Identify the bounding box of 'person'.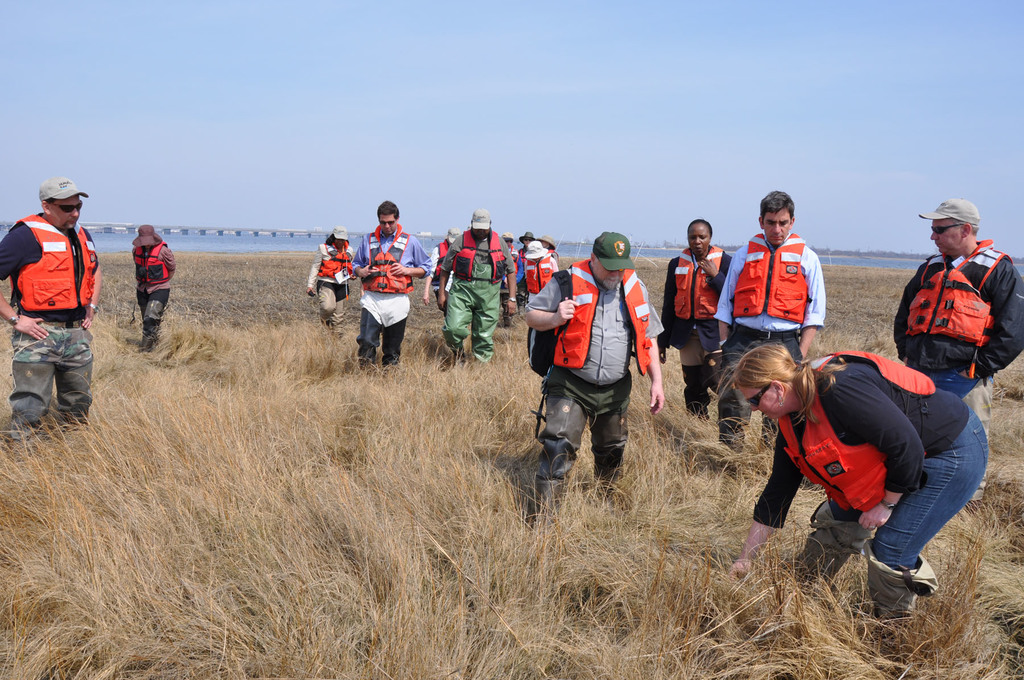
box=[0, 181, 103, 442].
